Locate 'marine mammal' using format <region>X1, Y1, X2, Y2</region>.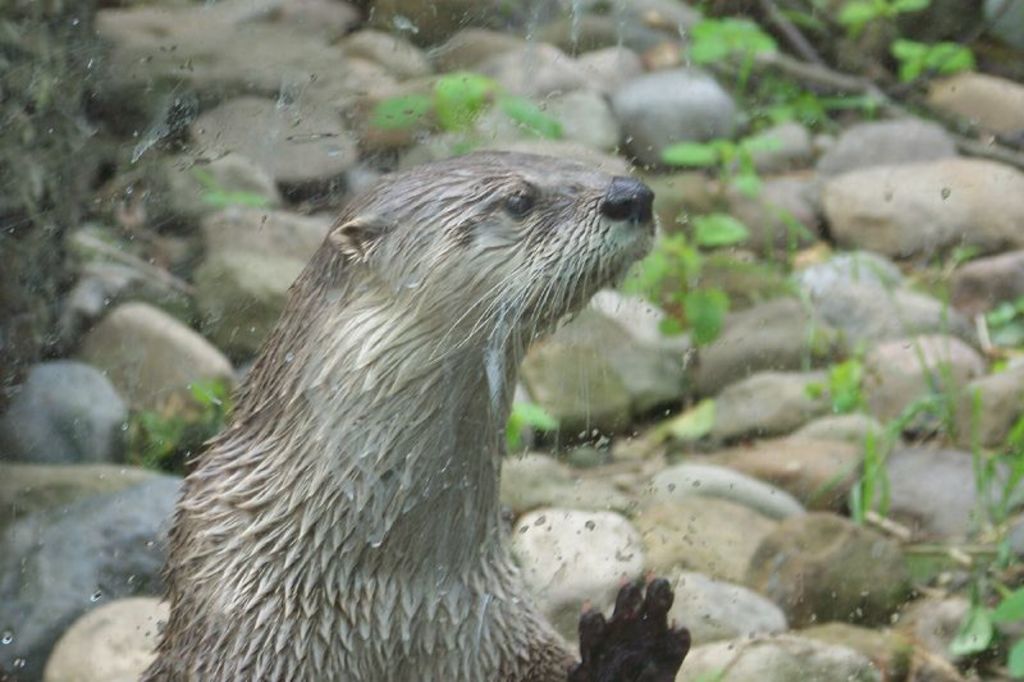
<region>134, 168, 684, 678</region>.
